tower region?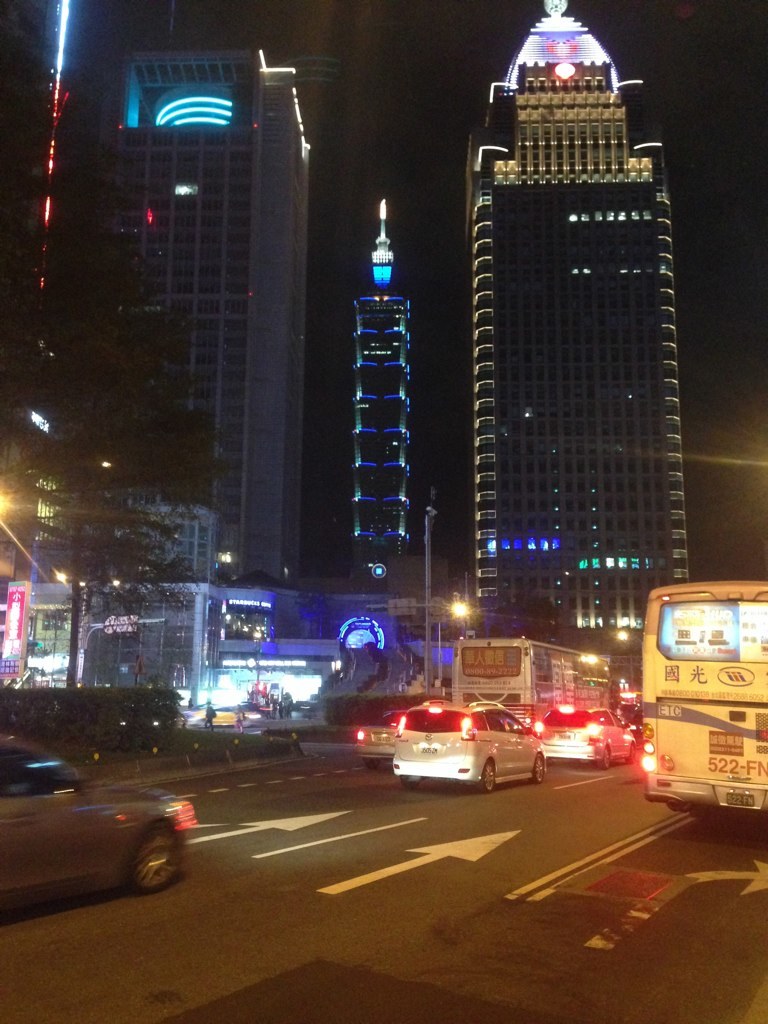
(left=63, top=0, right=345, bottom=600)
